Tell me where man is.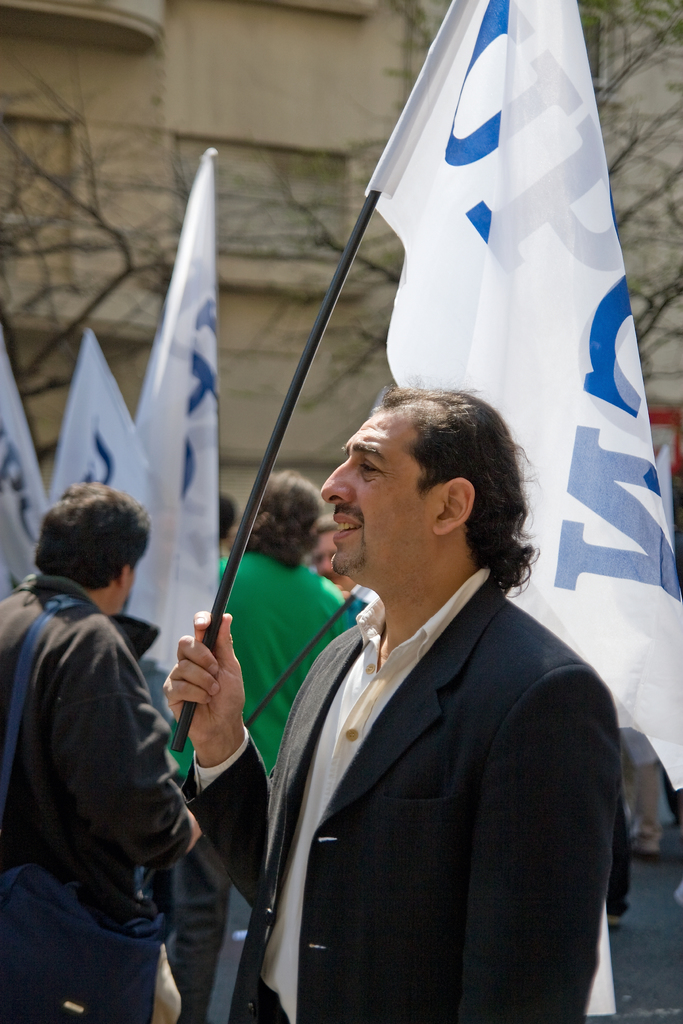
man is at Rect(0, 481, 207, 1023).
